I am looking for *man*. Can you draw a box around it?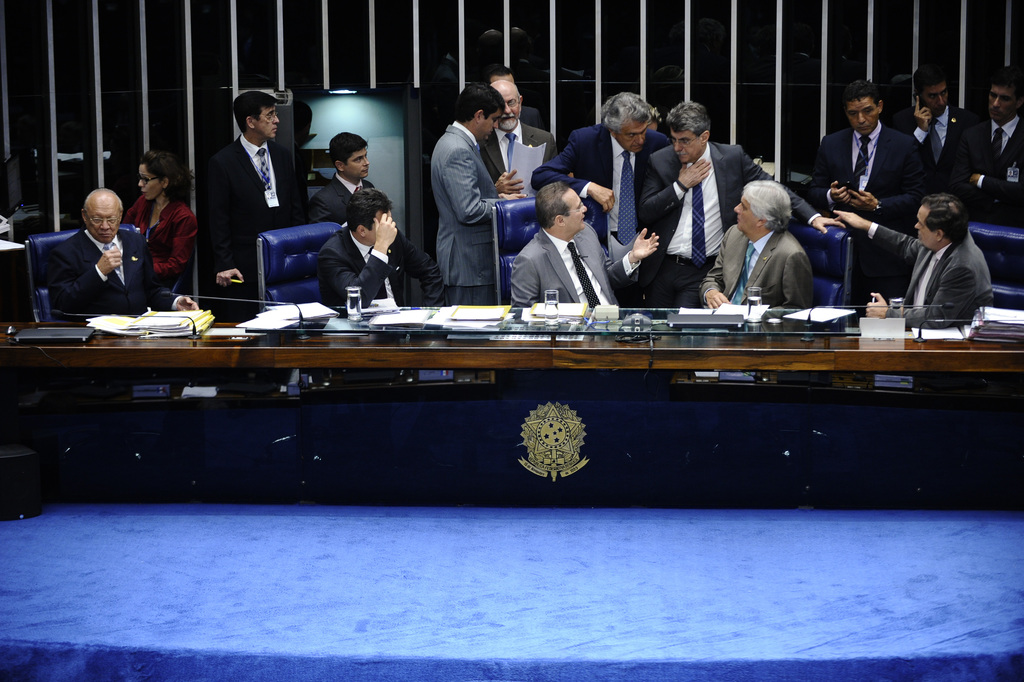
Sure, the bounding box is 904, 66, 971, 209.
